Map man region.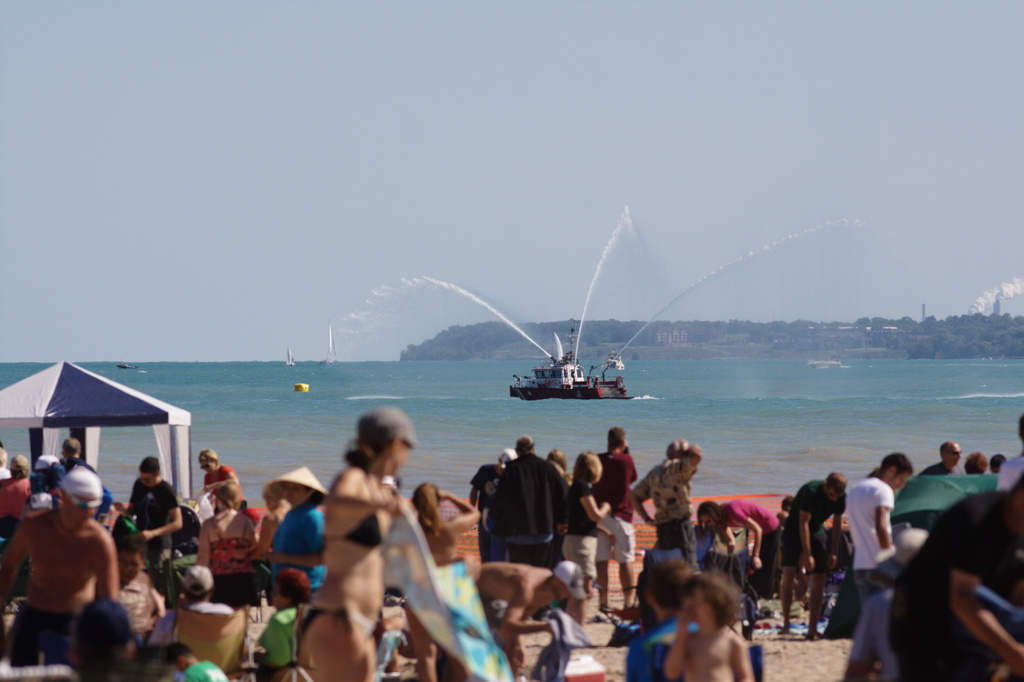
Mapped to <bbox>130, 457, 185, 593</bbox>.
